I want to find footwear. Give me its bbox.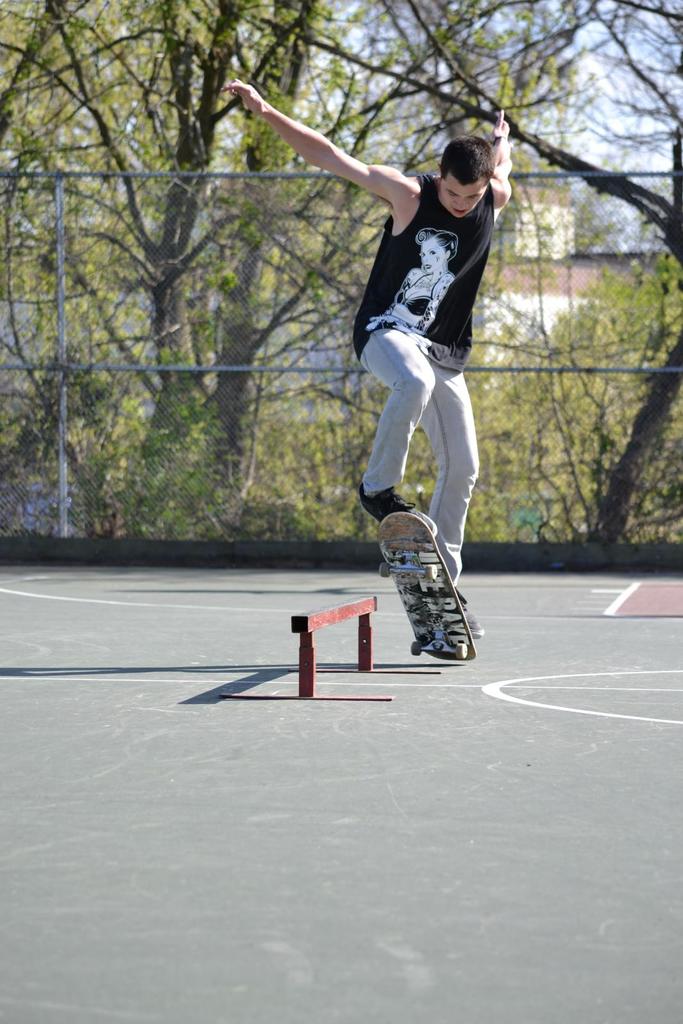
[364, 488, 419, 516].
